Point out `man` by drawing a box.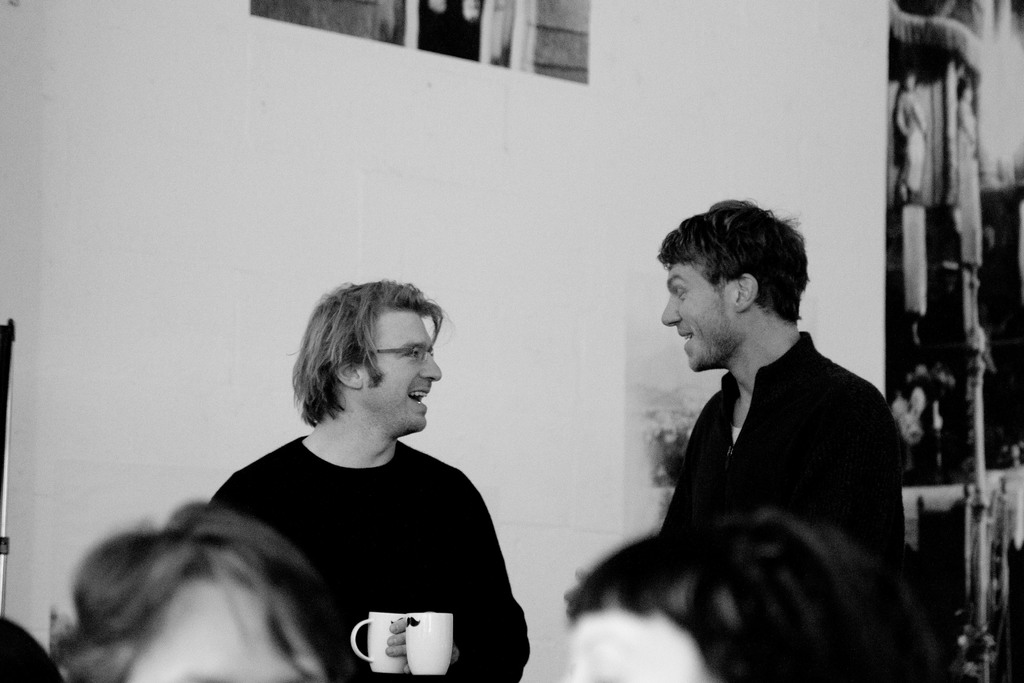
656 190 908 575.
